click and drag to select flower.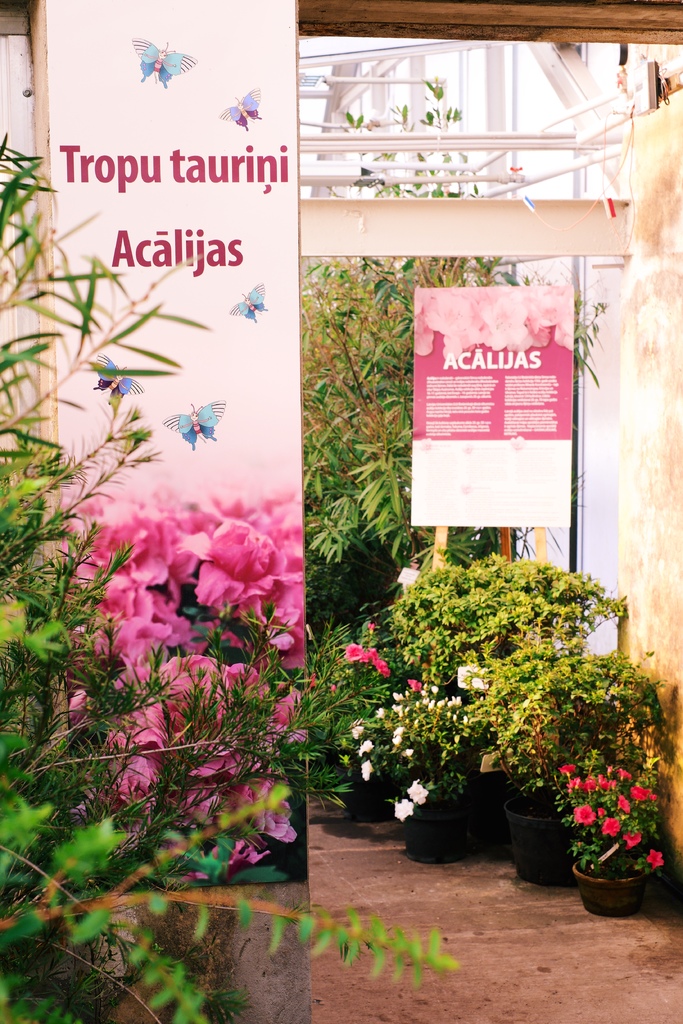
Selection: box(391, 798, 415, 821).
